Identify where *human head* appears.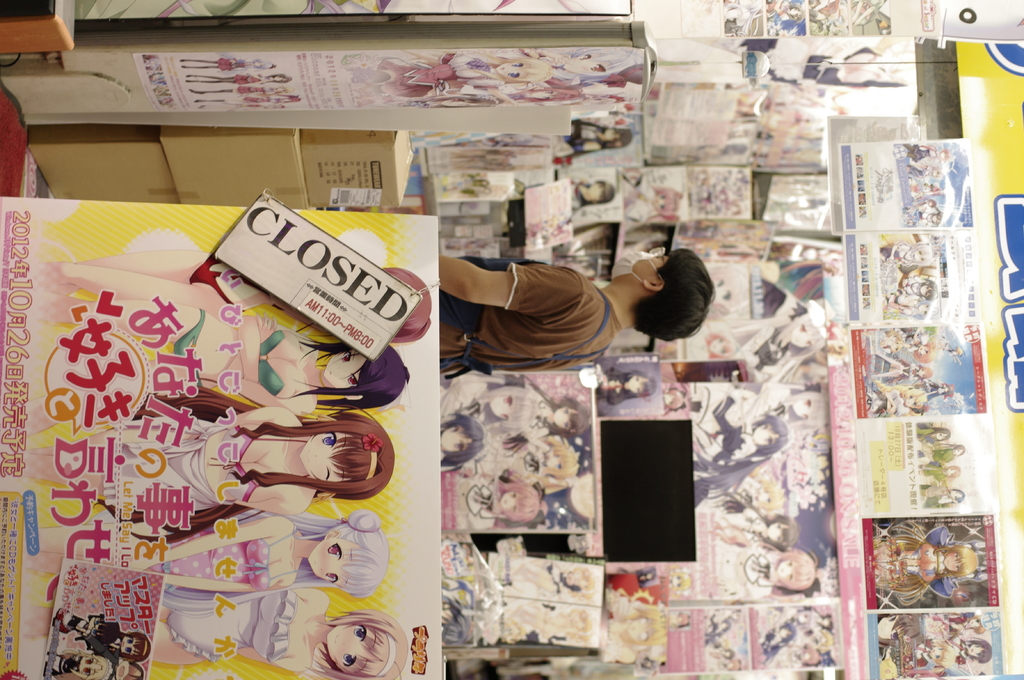
Appears at region(321, 341, 410, 406).
